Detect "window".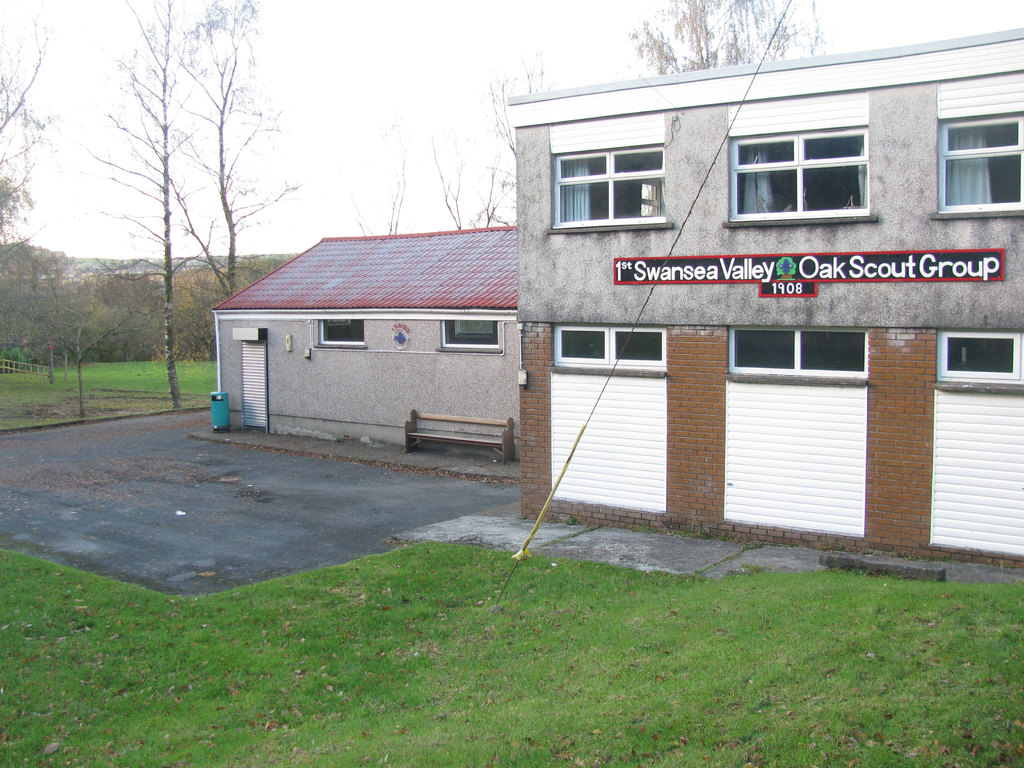
Detected at pyautogui.locateOnScreen(557, 324, 667, 370).
